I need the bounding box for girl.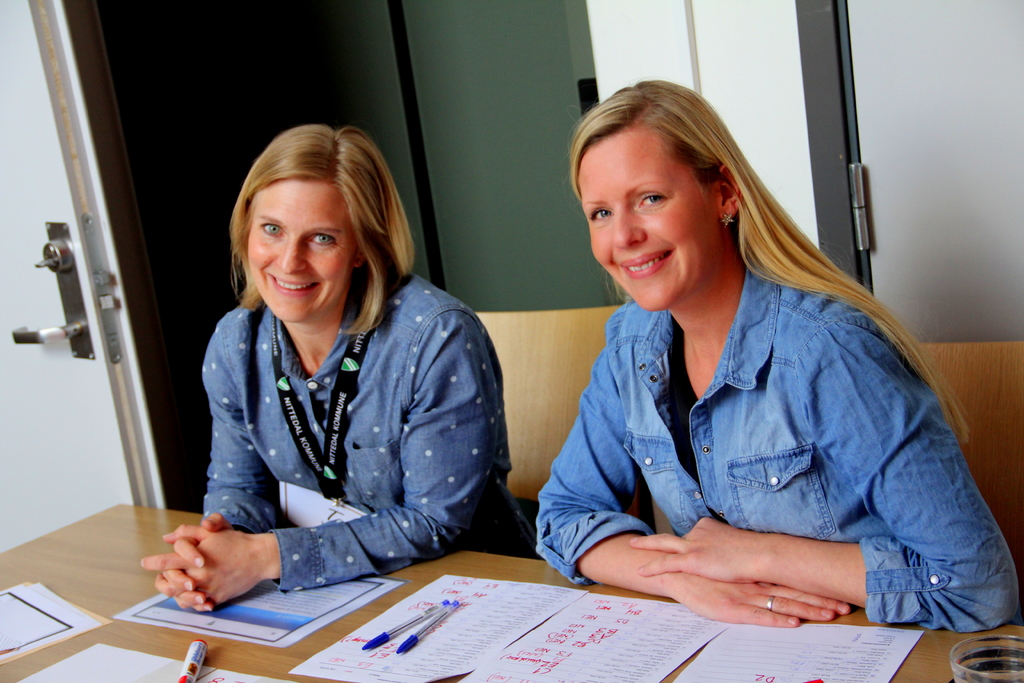
Here it is: [left=535, top=81, right=1023, bottom=641].
